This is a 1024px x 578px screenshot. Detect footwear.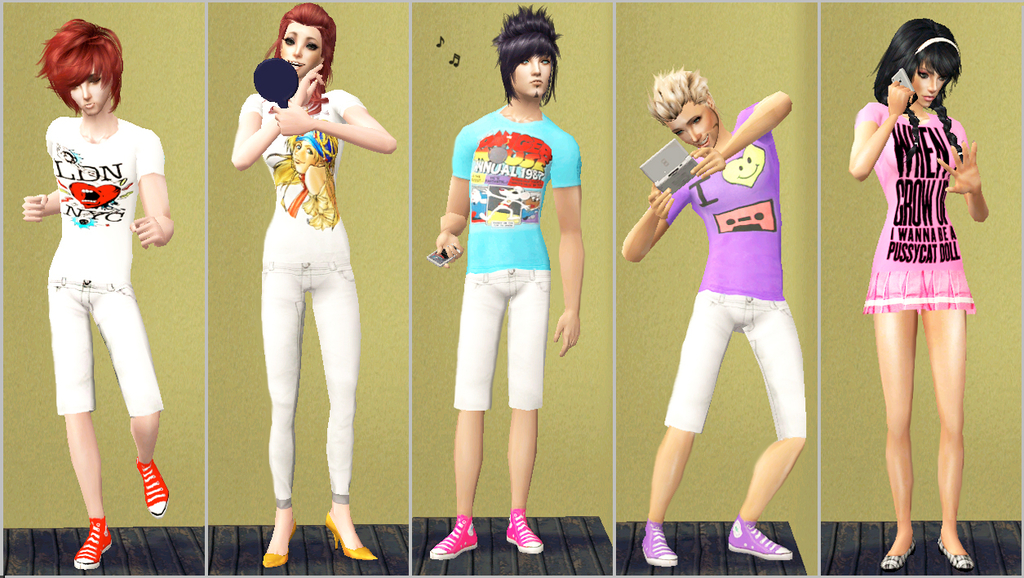
locate(431, 514, 477, 559).
